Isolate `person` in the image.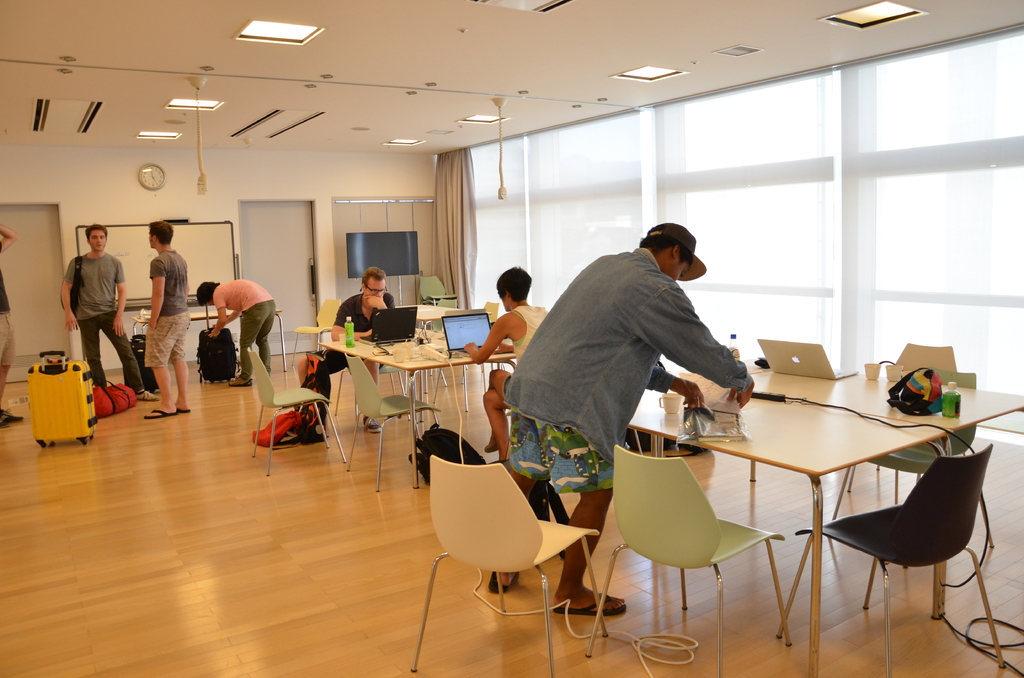
Isolated region: locate(0, 227, 24, 432).
